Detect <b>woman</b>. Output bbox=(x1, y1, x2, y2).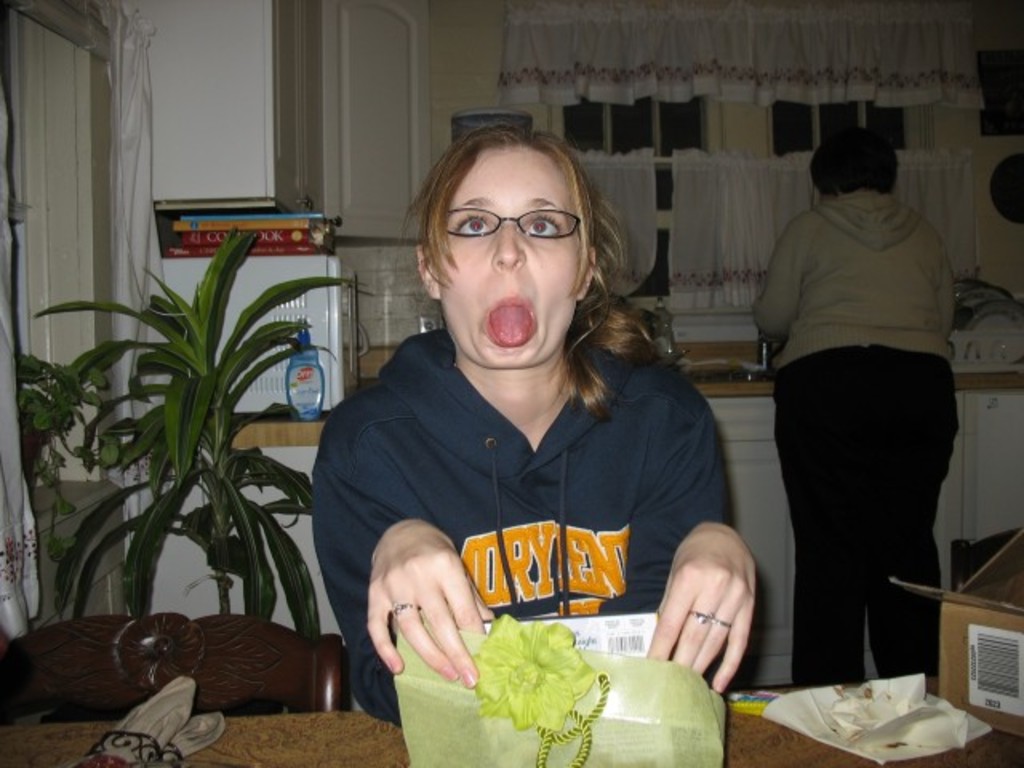
bbox=(754, 123, 962, 694).
